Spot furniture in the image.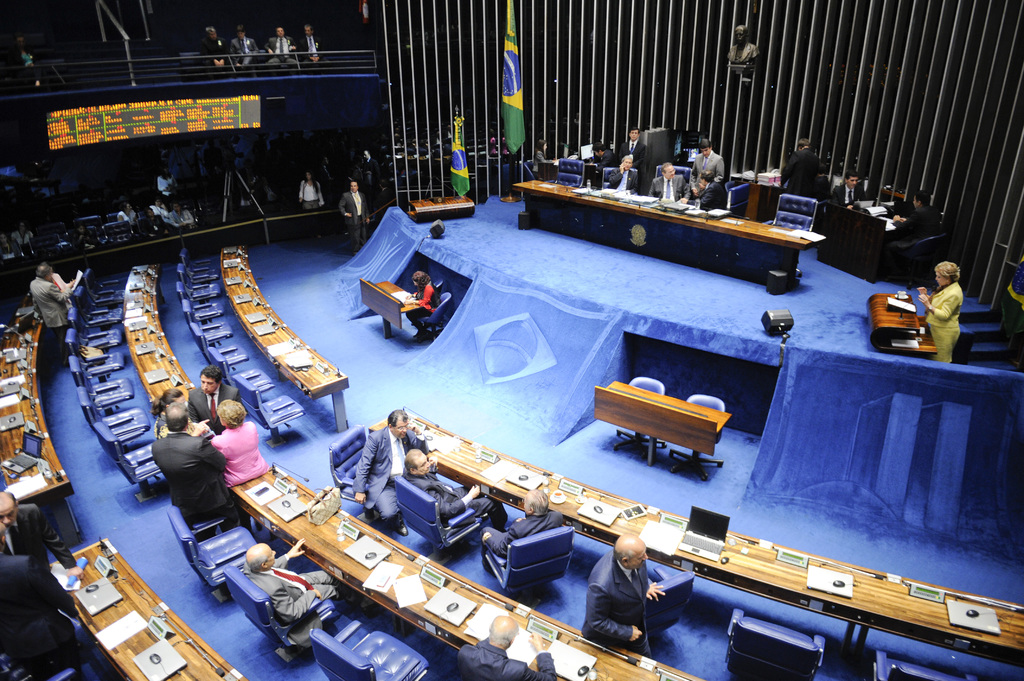
furniture found at (176,255,215,288).
